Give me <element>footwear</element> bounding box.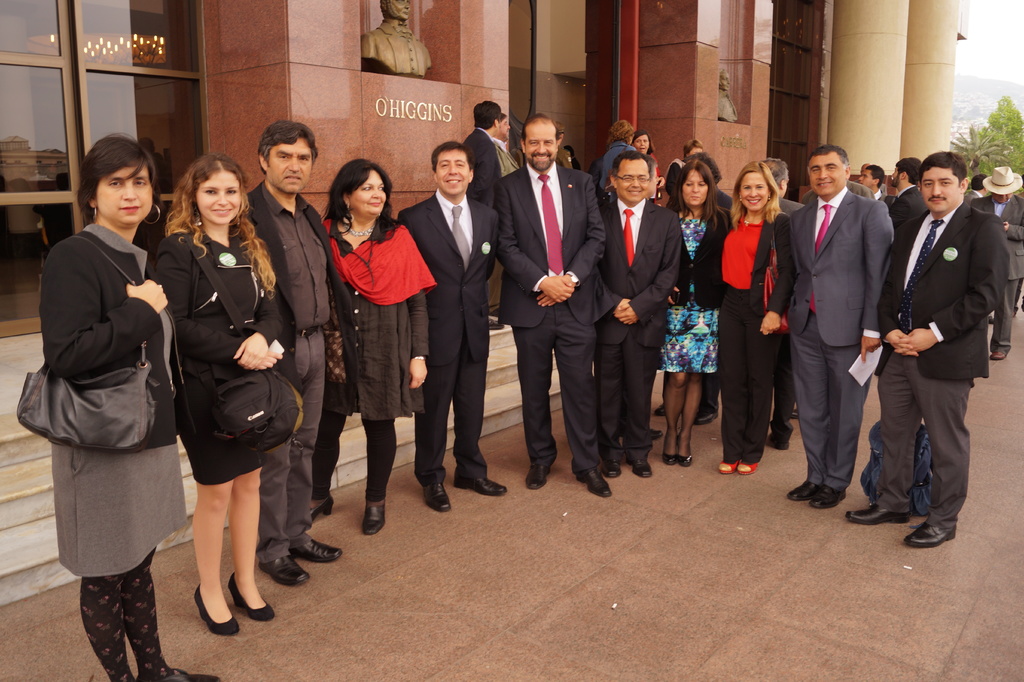
BBox(800, 501, 845, 510).
